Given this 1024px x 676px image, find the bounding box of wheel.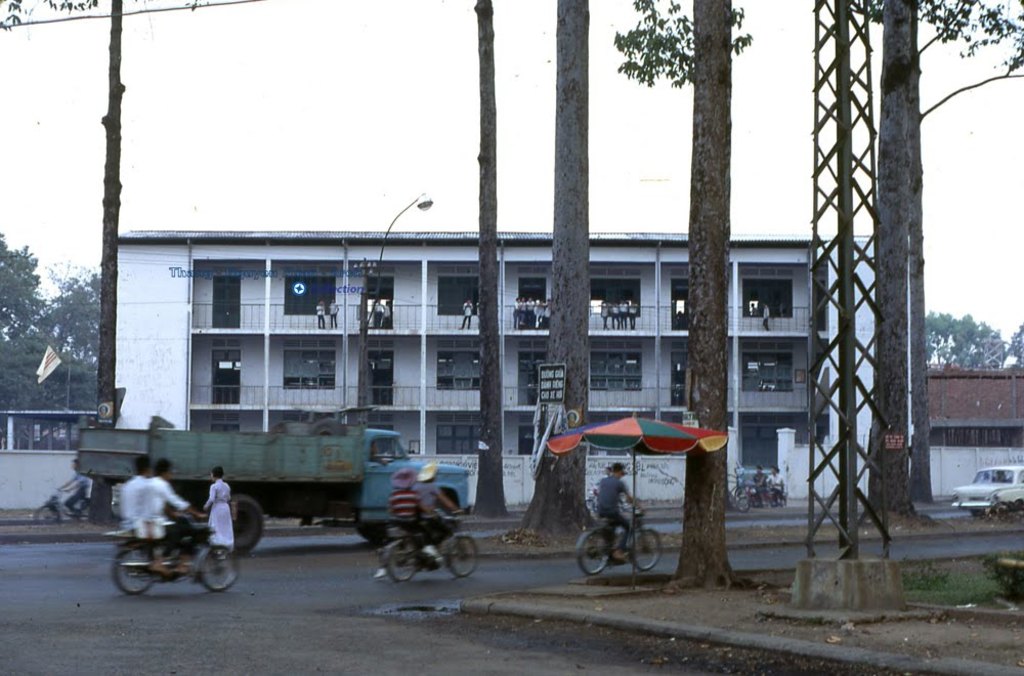
box=[196, 539, 239, 596].
